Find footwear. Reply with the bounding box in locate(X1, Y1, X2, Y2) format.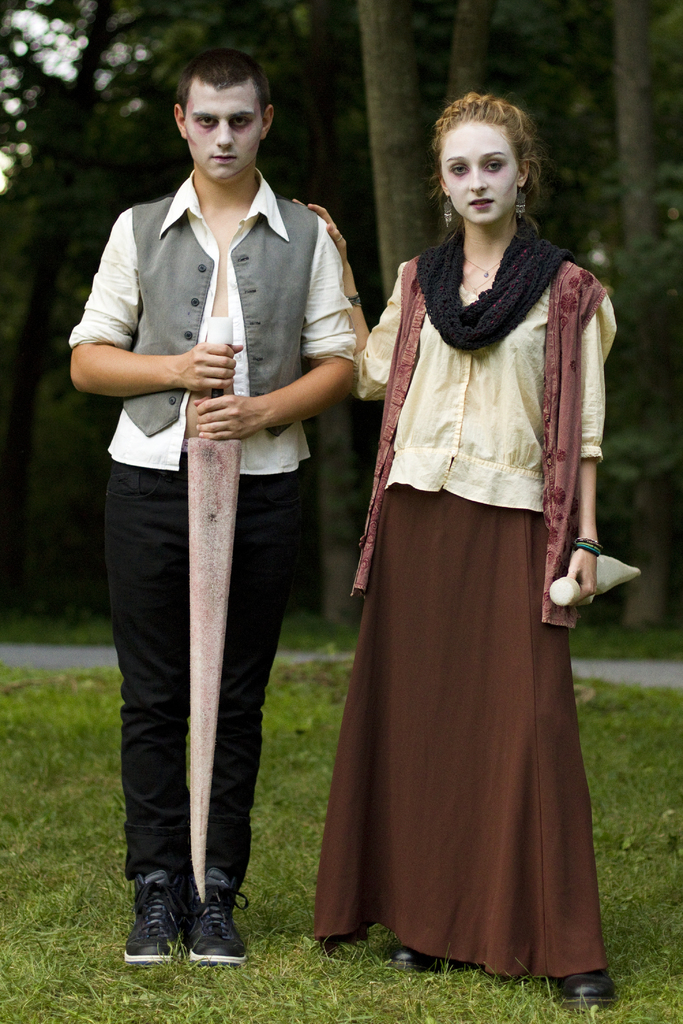
locate(555, 963, 623, 1009).
